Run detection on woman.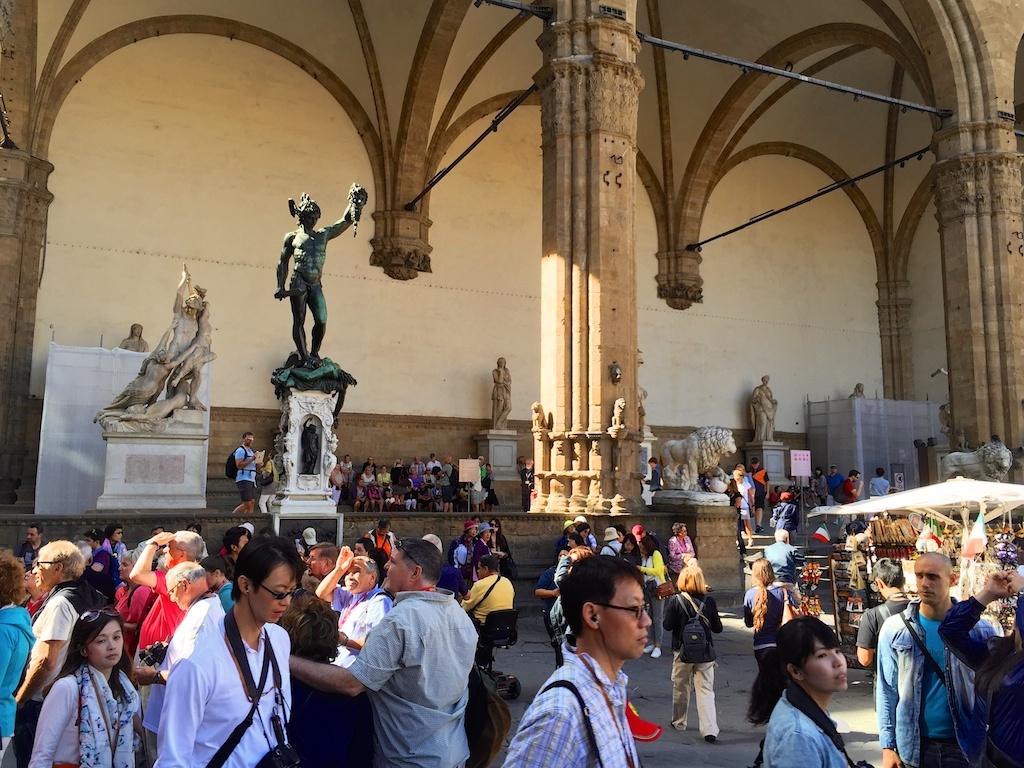
Result: <region>21, 569, 48, 617</region>.
